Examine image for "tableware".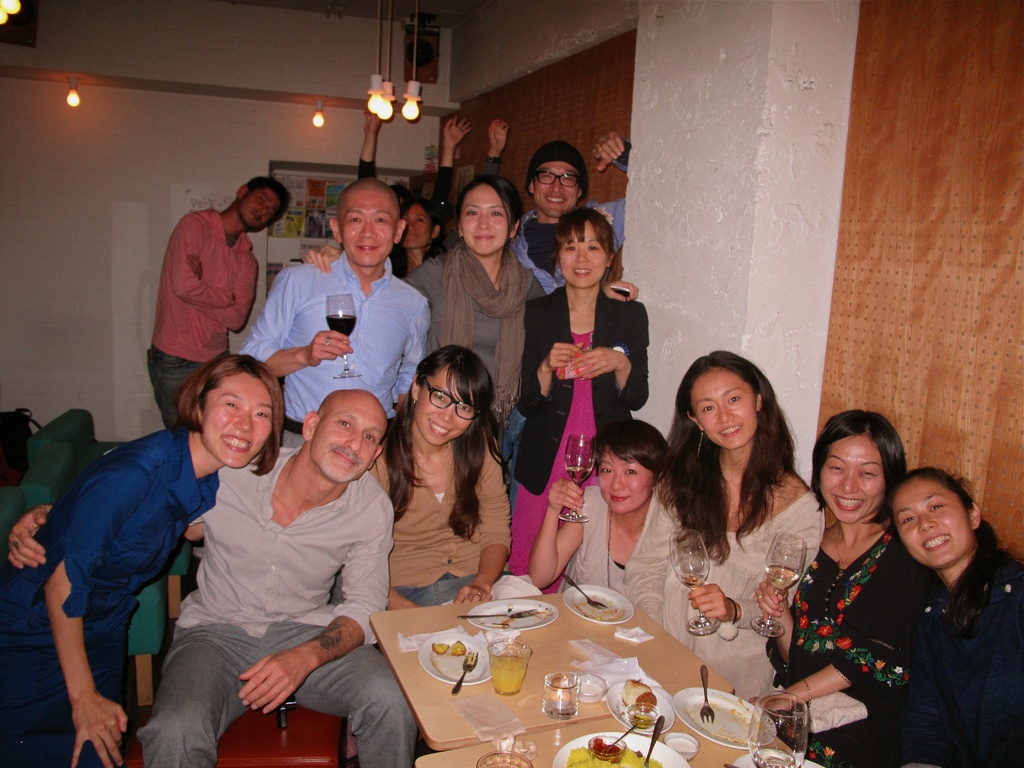
Examination result: box(552, 733, 689, 767).
